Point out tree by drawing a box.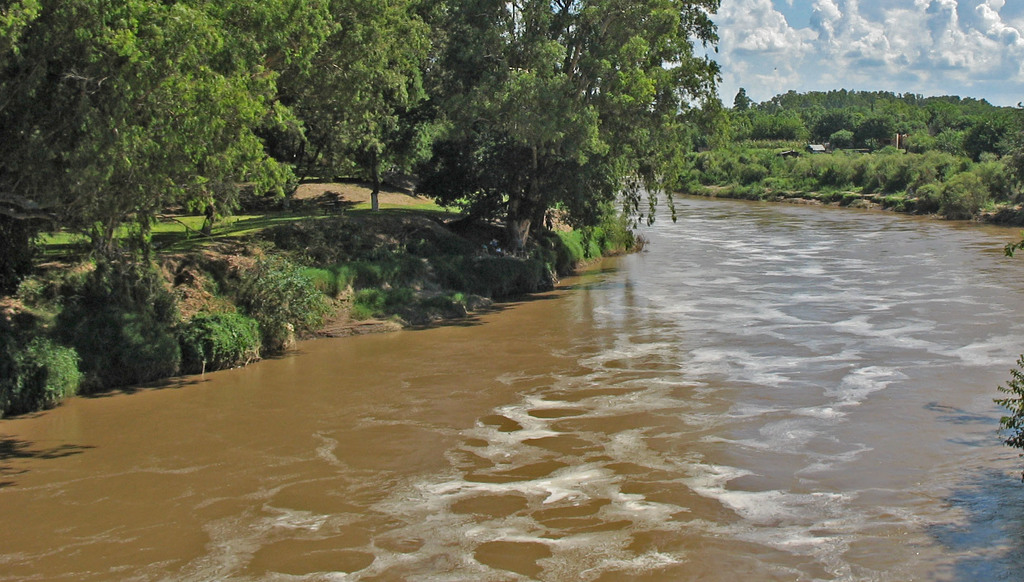
[477,46,624,242].
